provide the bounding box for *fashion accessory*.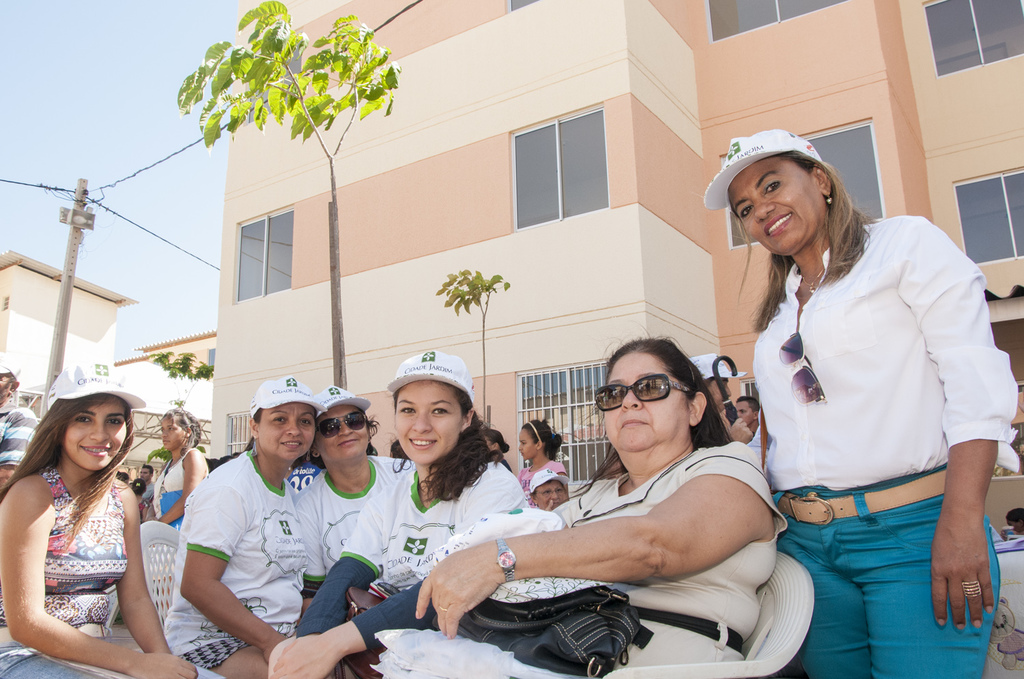
[x1=529, y1=421, x2=541, y2=440].
